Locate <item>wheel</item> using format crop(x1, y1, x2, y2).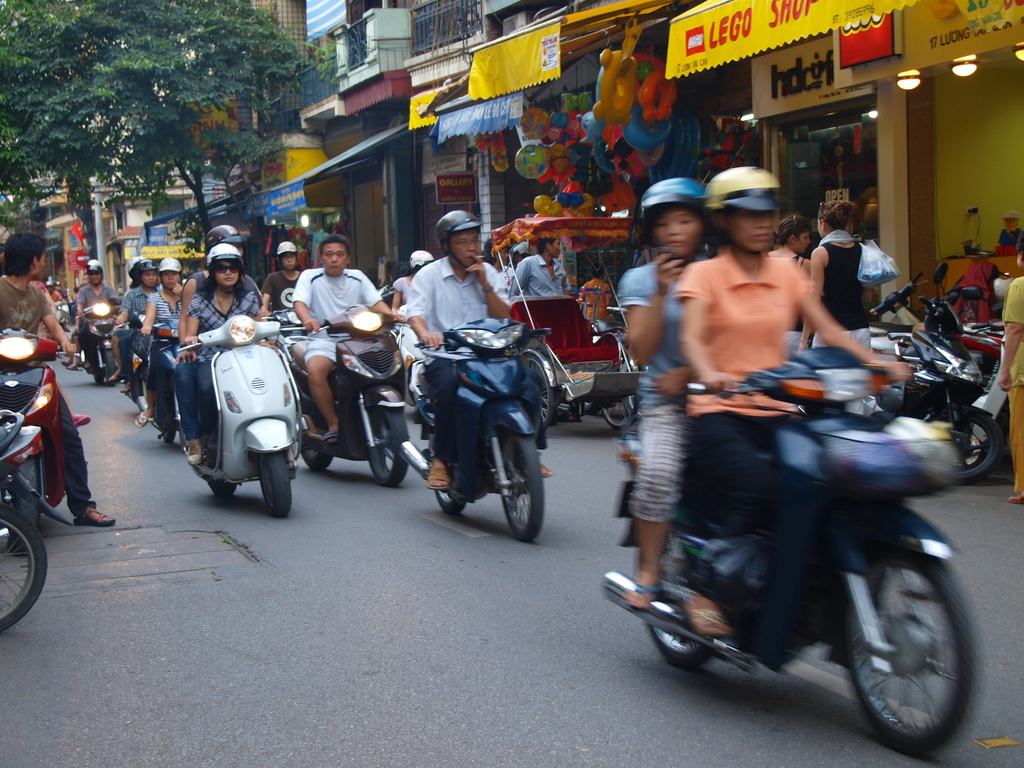
crop(298, 381, 335, 474).
